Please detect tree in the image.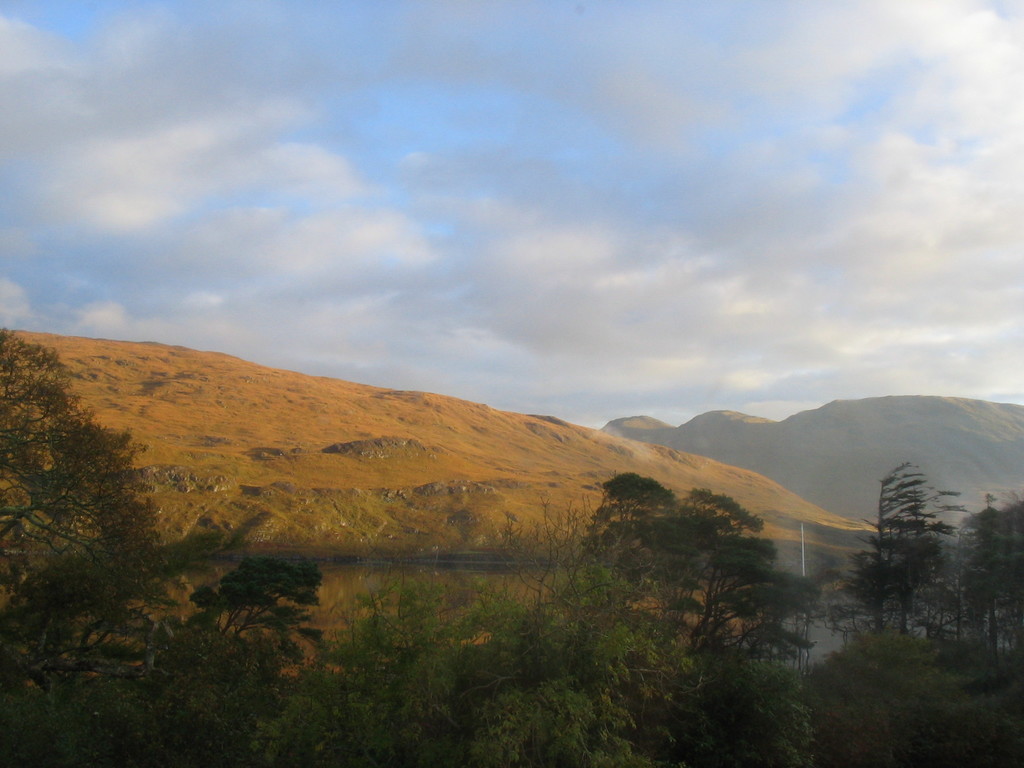
region(0, 615, 309, 767).
